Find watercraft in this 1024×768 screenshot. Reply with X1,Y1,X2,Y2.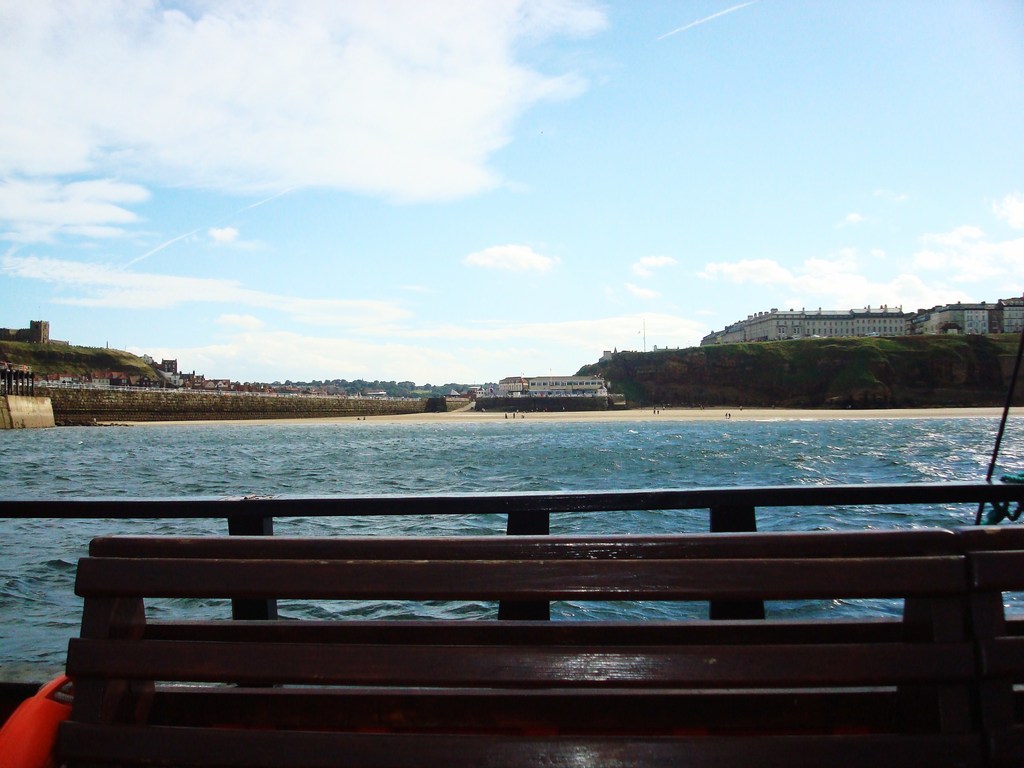
0,478,1023,766.
